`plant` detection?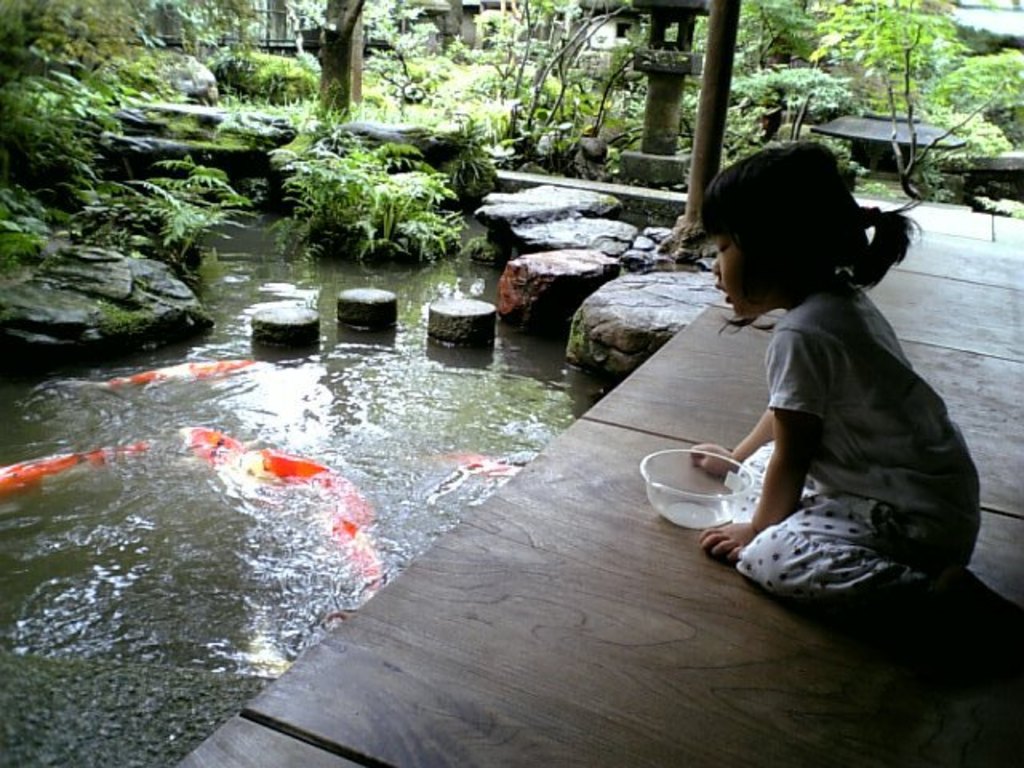
bbox=(0, 178, 80, 274)
